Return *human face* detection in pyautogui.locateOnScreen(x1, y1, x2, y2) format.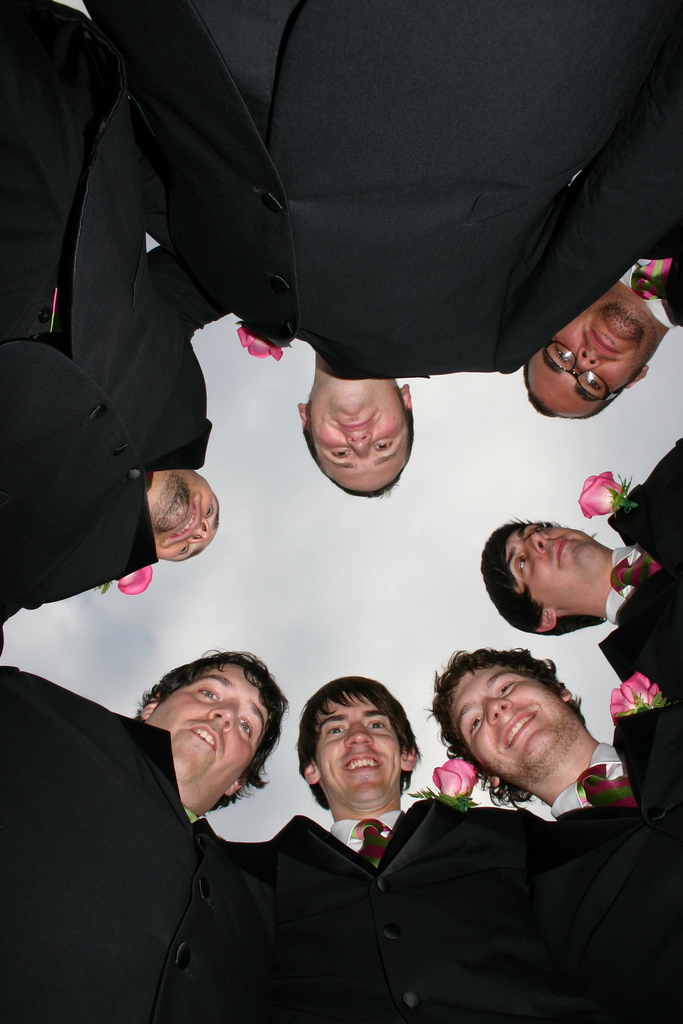
pyautogui.locateOnScreen(142, 664, 265, 812).
